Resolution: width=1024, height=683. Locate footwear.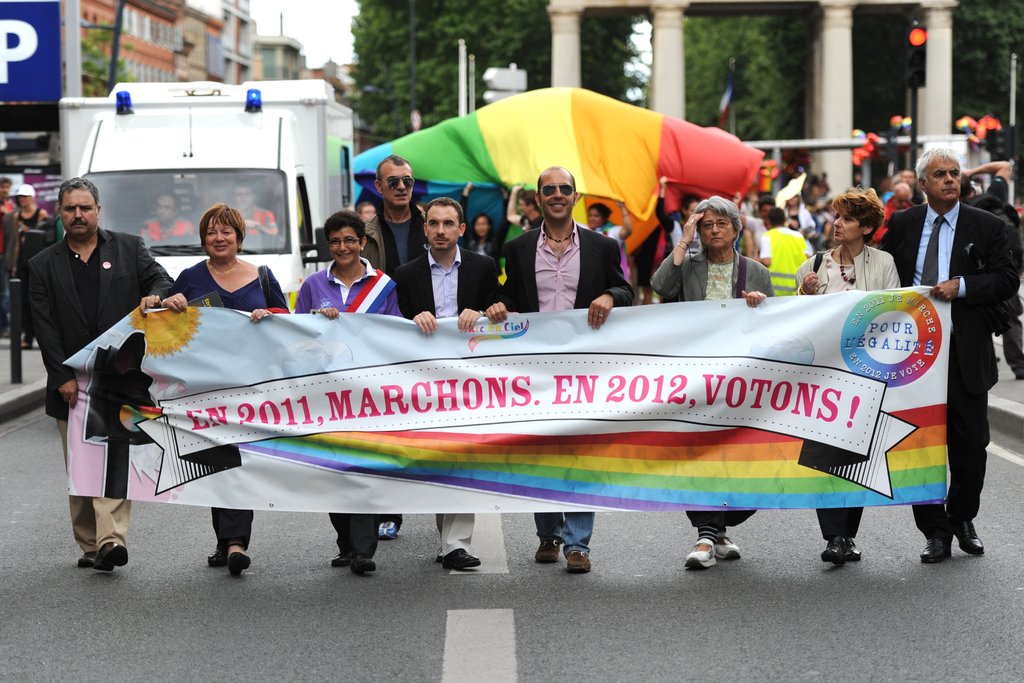
[820, 534, 844, 563].
